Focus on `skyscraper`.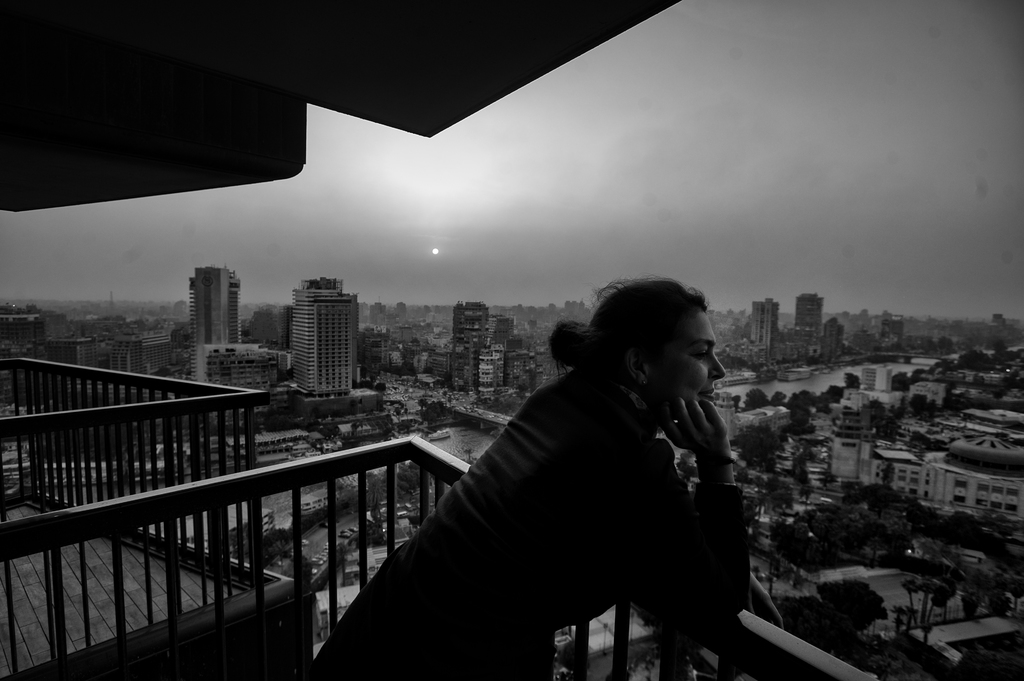
Focused at <bbox>452, 295, 488, 400</bbox>.
